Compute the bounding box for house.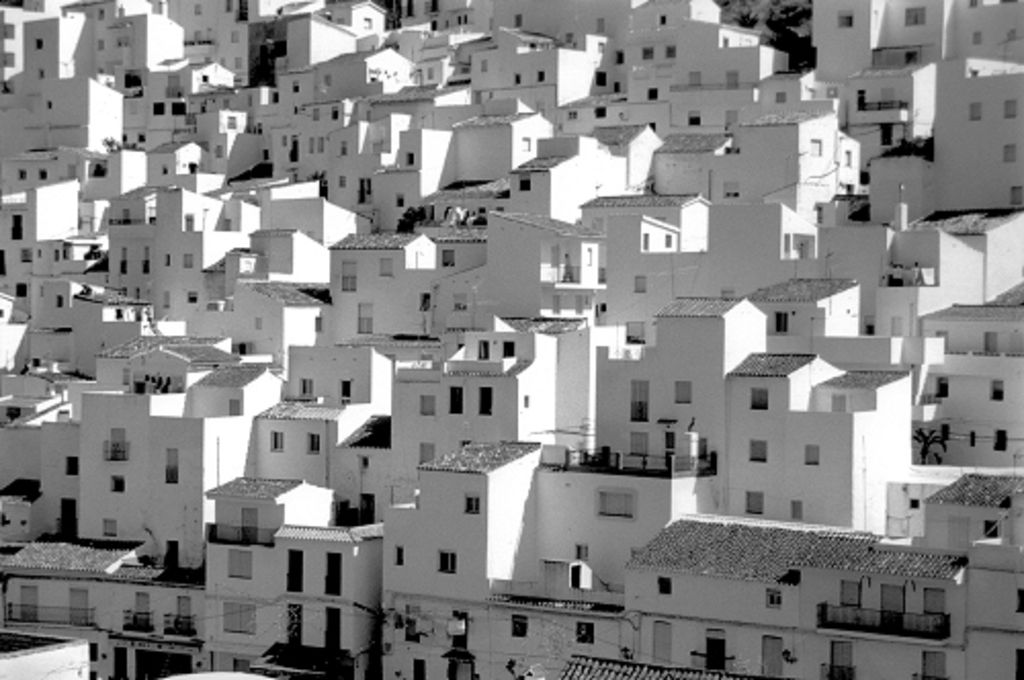
<region>756, 268, 864, 340</region>.
